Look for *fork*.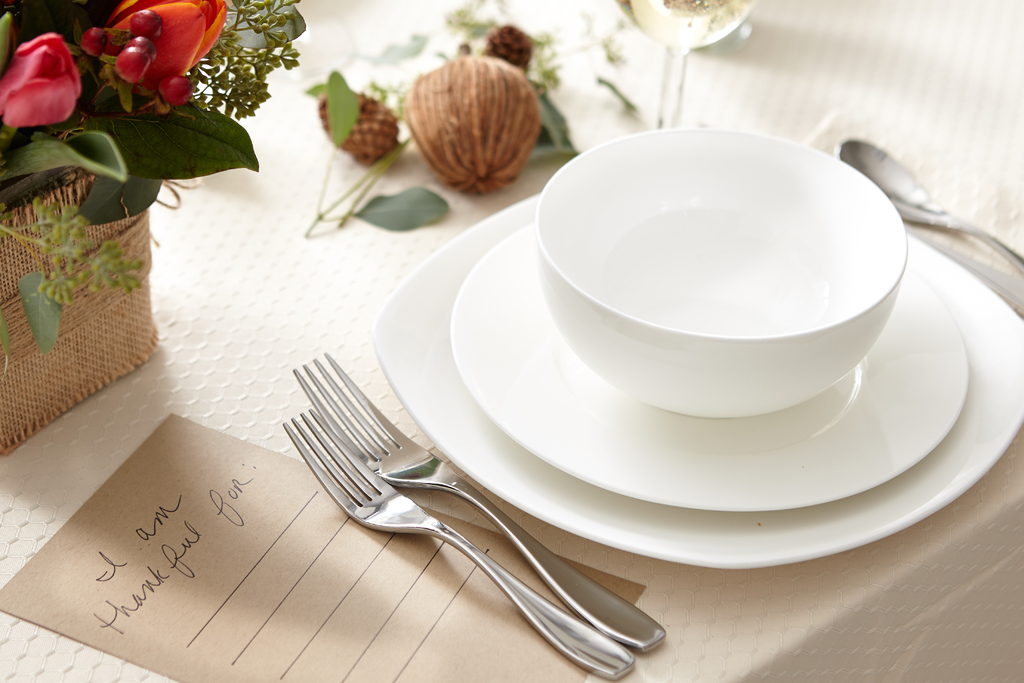
Found: locate(294, 349, 670, 653).
